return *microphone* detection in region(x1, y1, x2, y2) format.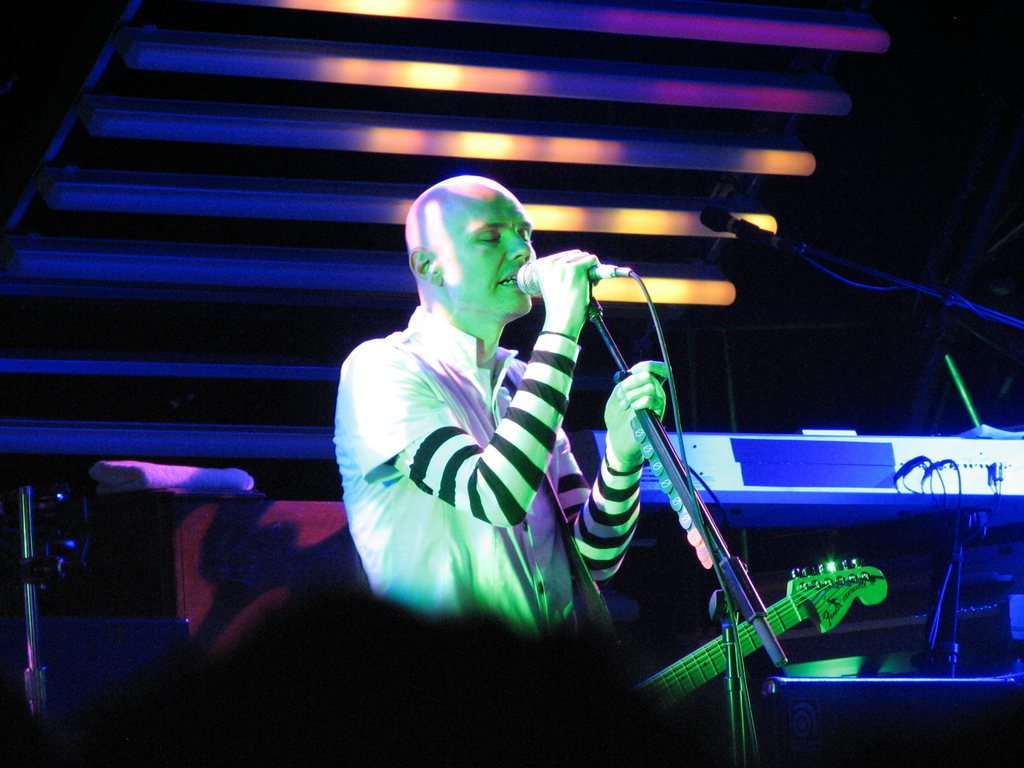
region(511, 255, 638, 302).
